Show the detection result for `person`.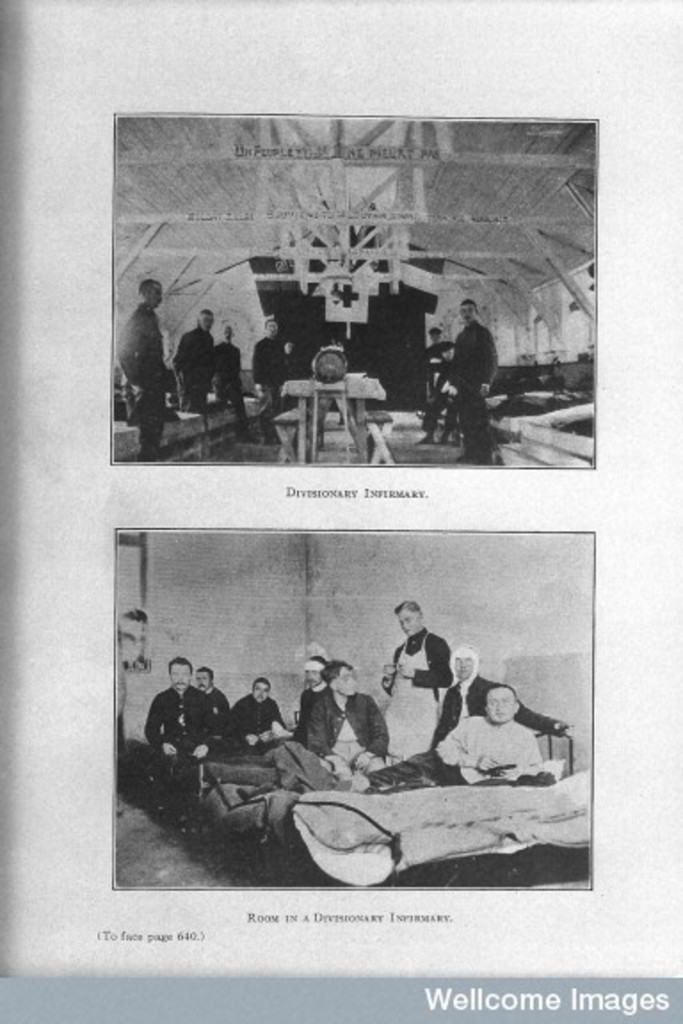
(left=164, top=306, right=217, bottom=405).
